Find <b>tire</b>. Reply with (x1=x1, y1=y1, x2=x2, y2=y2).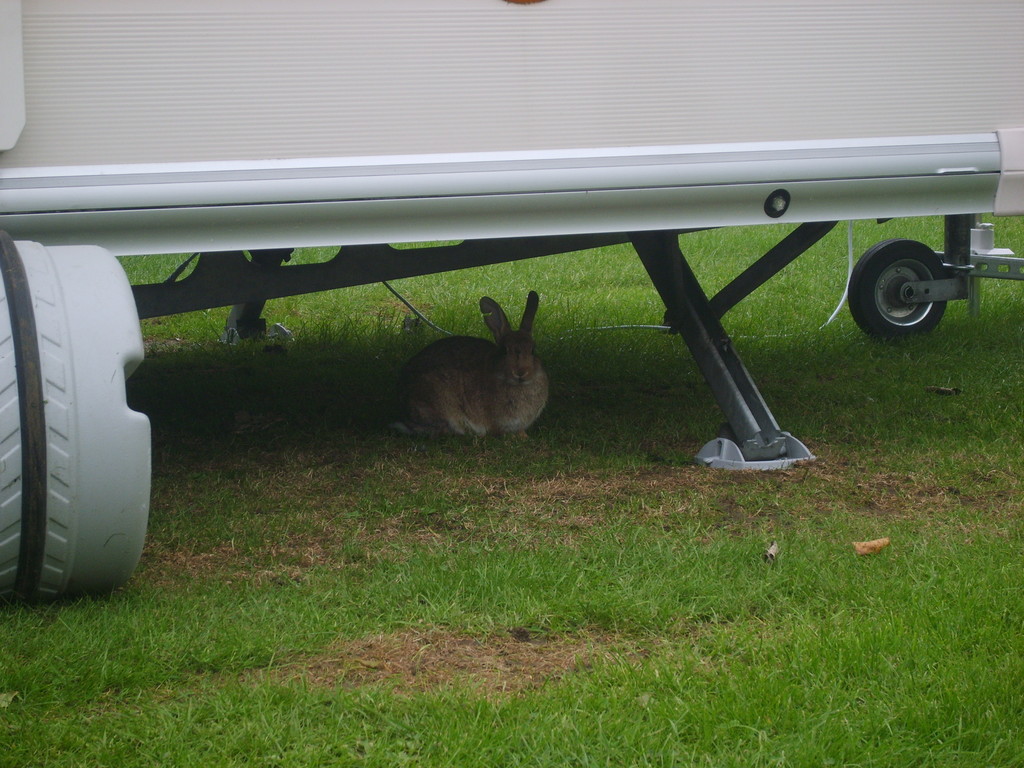
(x1=11, y1=267, x2=145, y2=641).
